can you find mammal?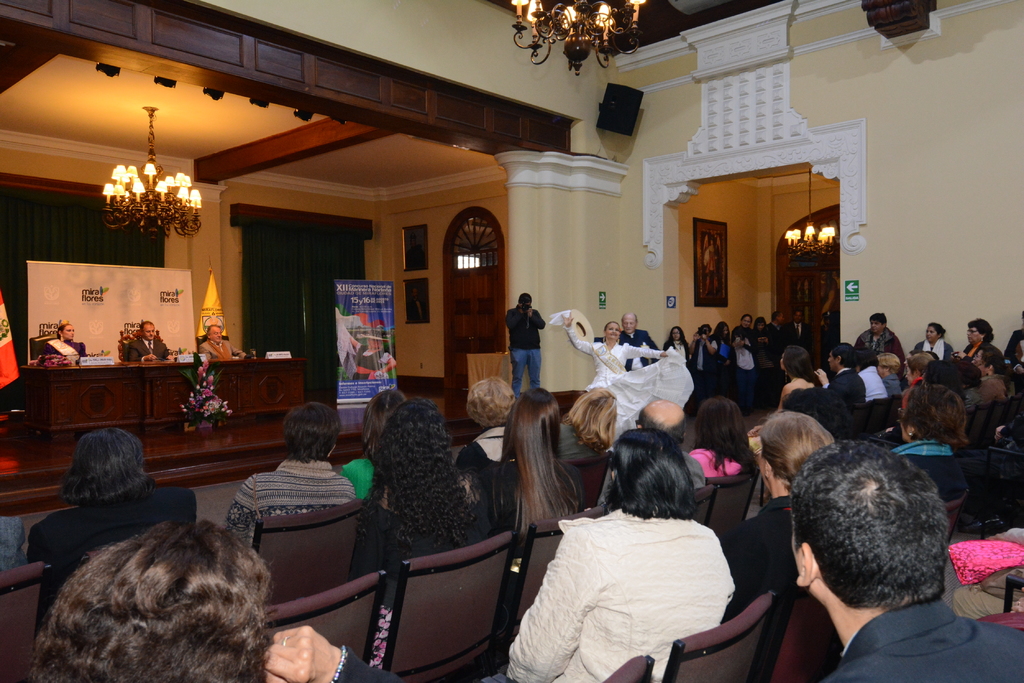
Yes, bounding box: box=[916, 322, 952, 362].
